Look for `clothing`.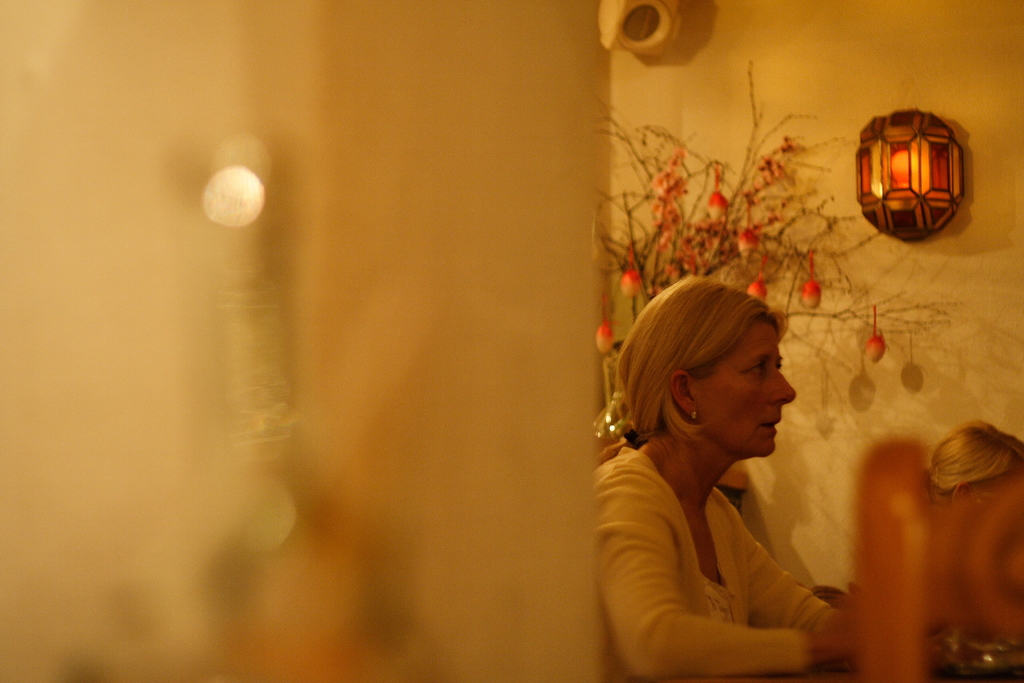
Found: box=[616, 399, 853, 654].
